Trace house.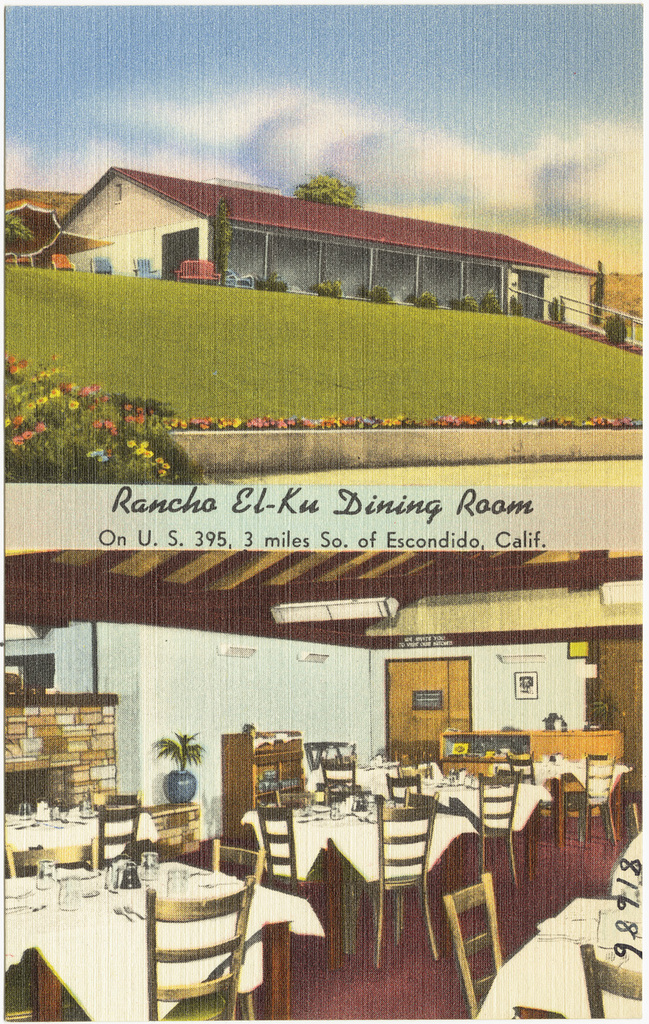
Traced to {"x1": 0, "y1": 550, "x2": 648, "y2": 1023}.
